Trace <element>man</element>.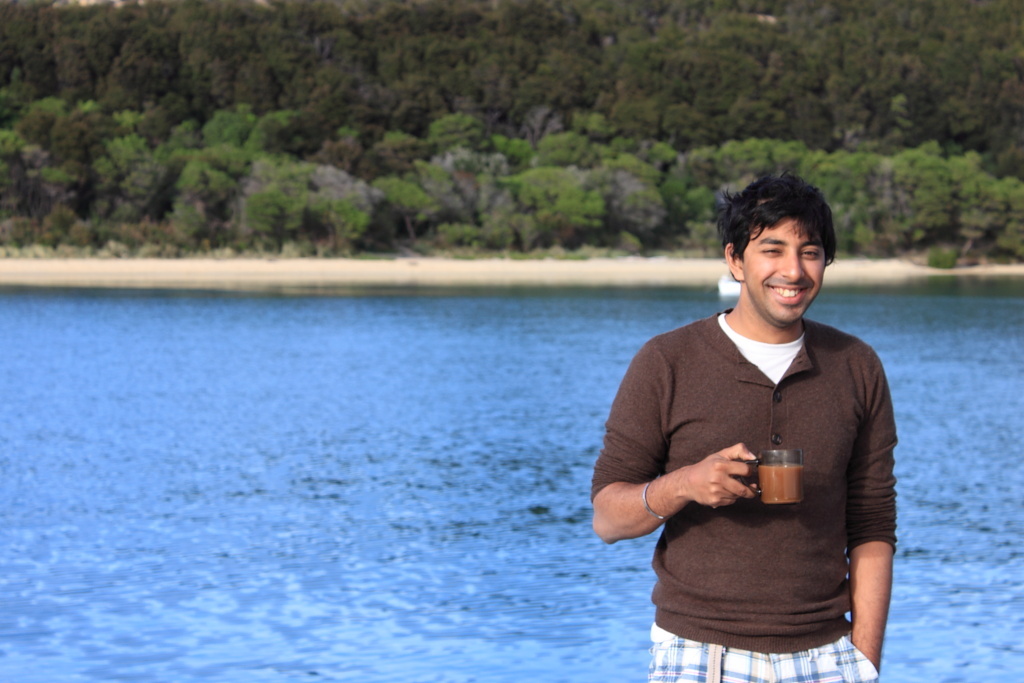
Traced to [left=614, top=191, right=907, bottom=652].
